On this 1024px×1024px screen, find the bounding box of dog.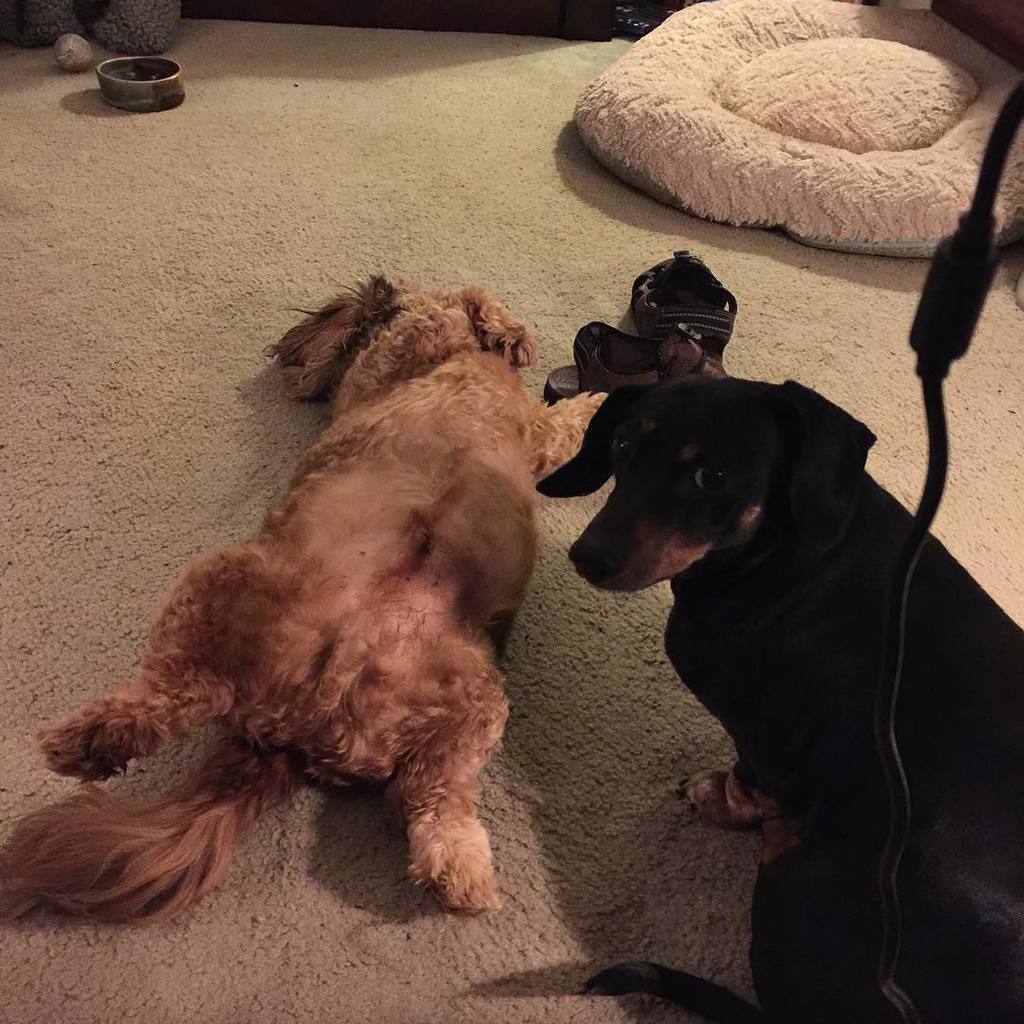
Bounding box: (0, 278, 611, 929).
